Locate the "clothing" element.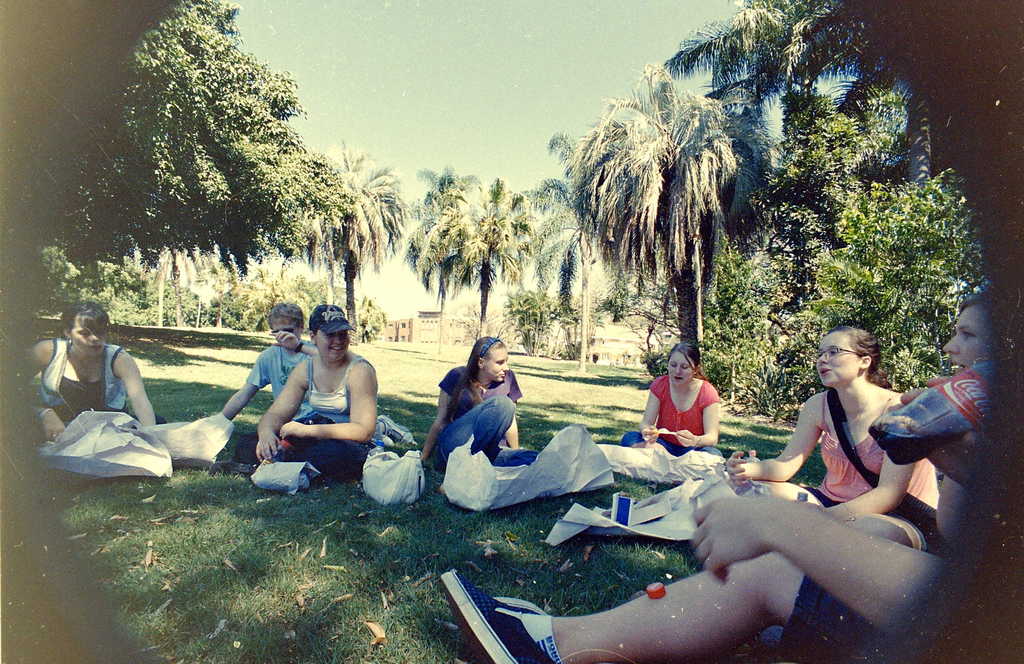
Element bbox: box(268, 354, 372, 487).
